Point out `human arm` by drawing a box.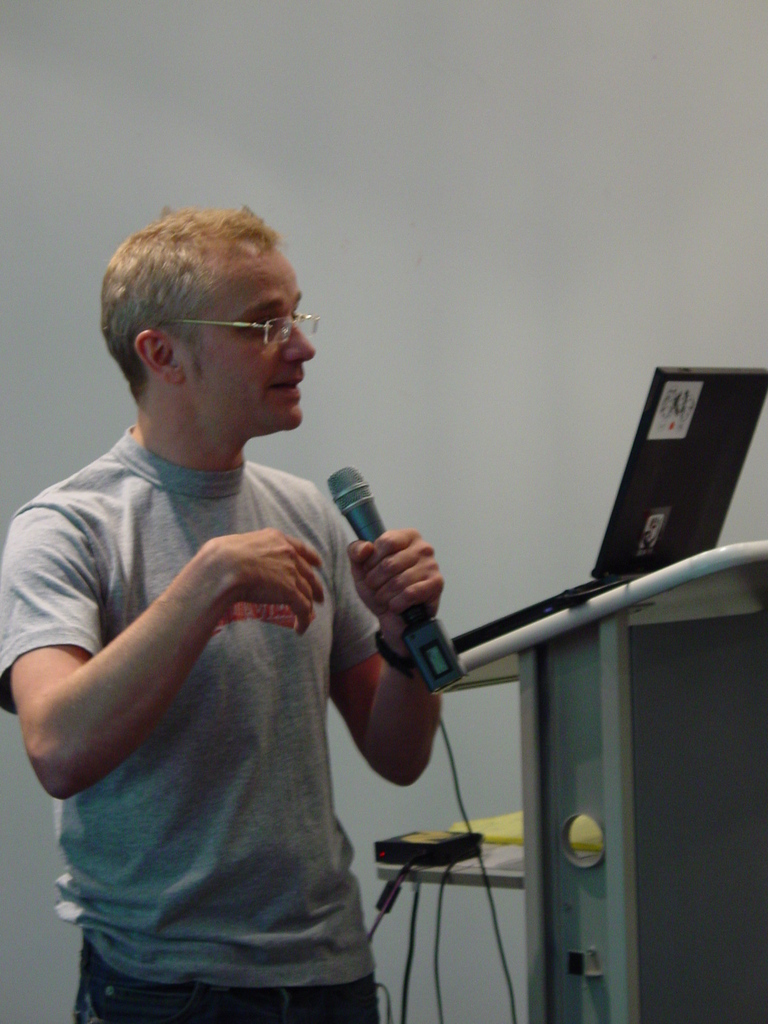
Rect(345, 492, 456, 800).
